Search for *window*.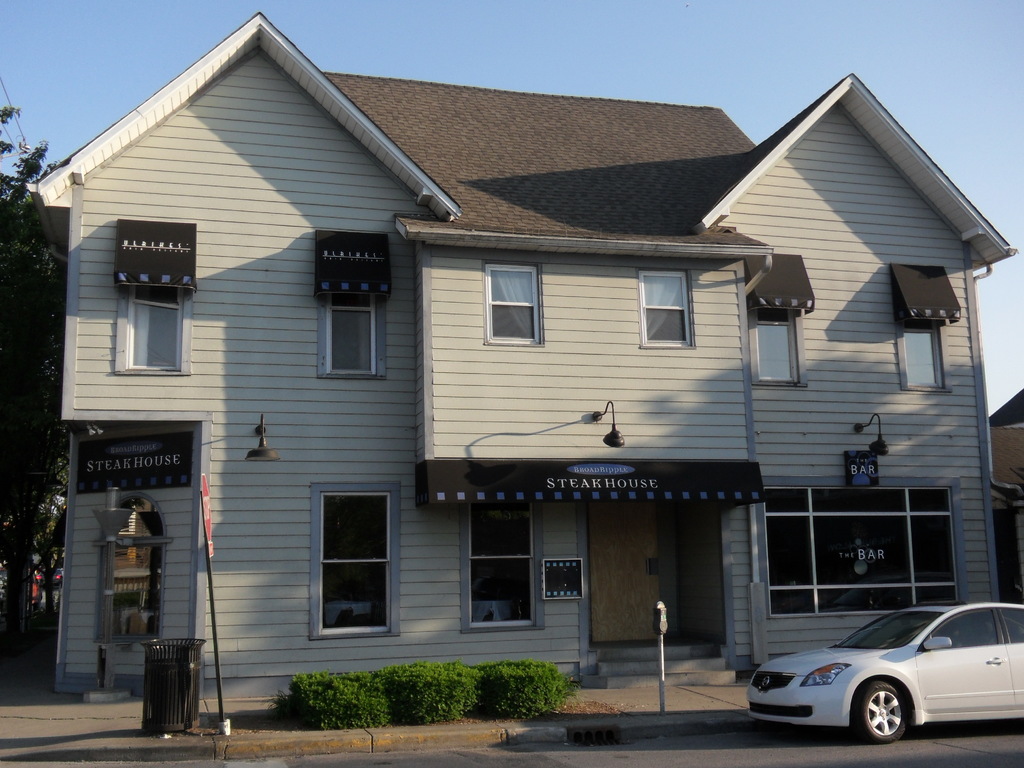
Found at box(751, 307, 806, 383).
